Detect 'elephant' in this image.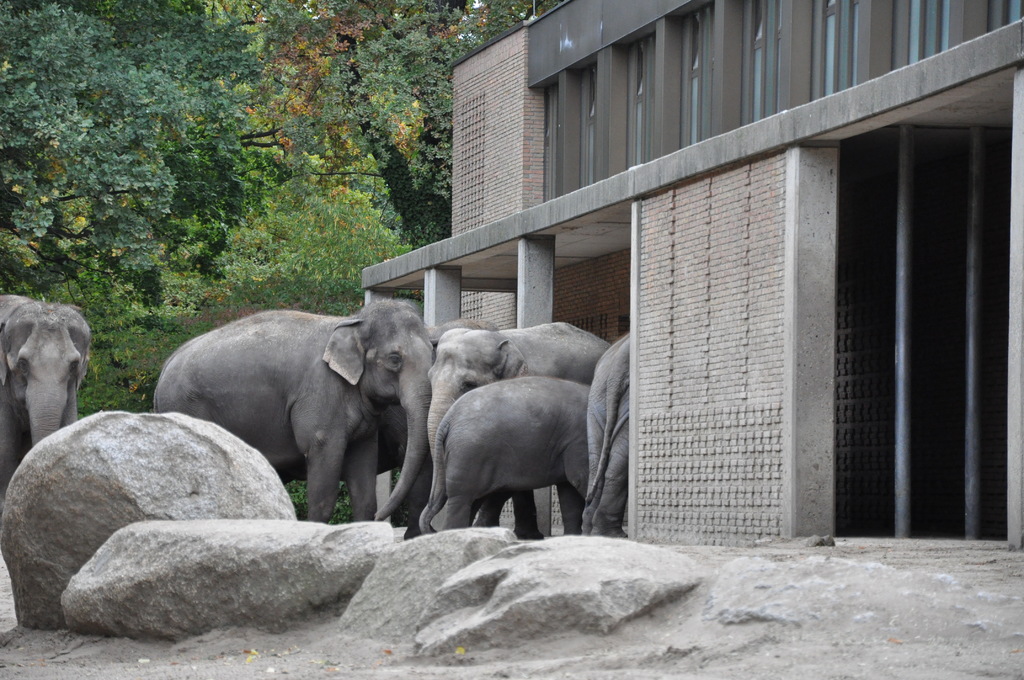
Detection: pyautogui.locateOnScreen(577, 332, 634, 537).
